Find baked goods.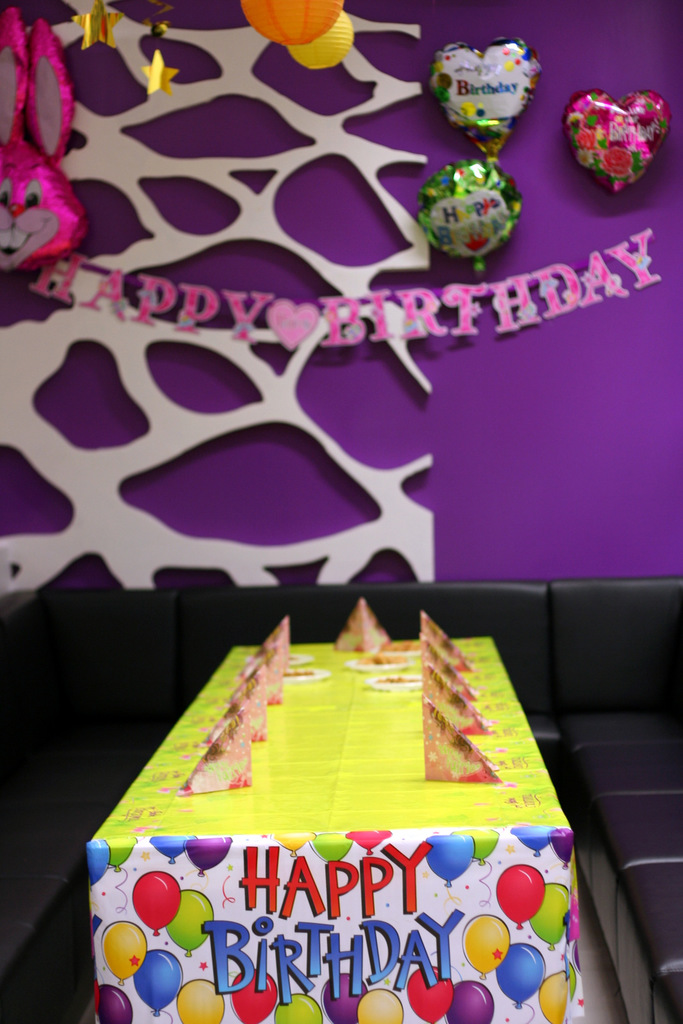
box(182, 714, 248, 791).
